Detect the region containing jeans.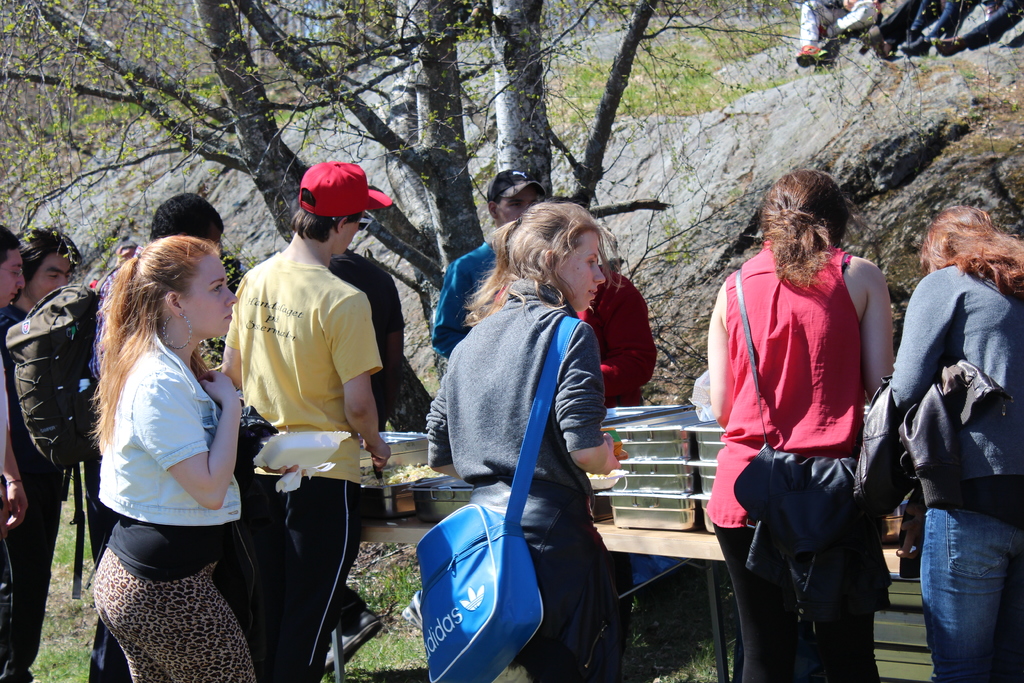
920:503:1019:682.
